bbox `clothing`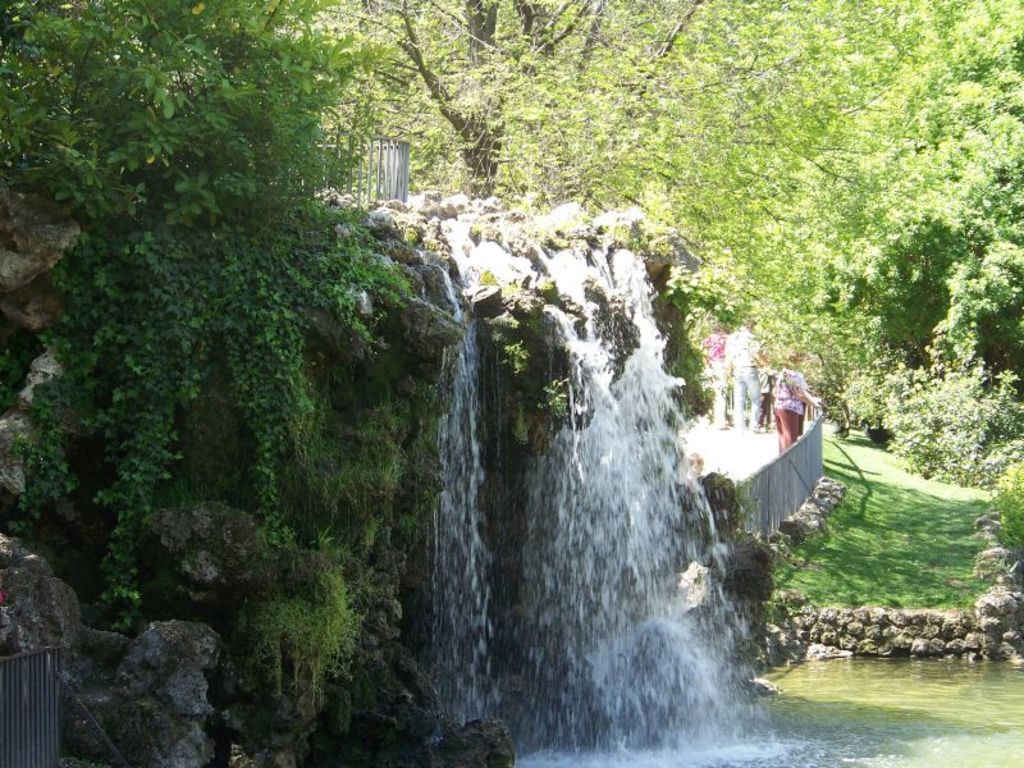
{"x1": 704, "y1": 332, "x2": 728, "y2": 425}
